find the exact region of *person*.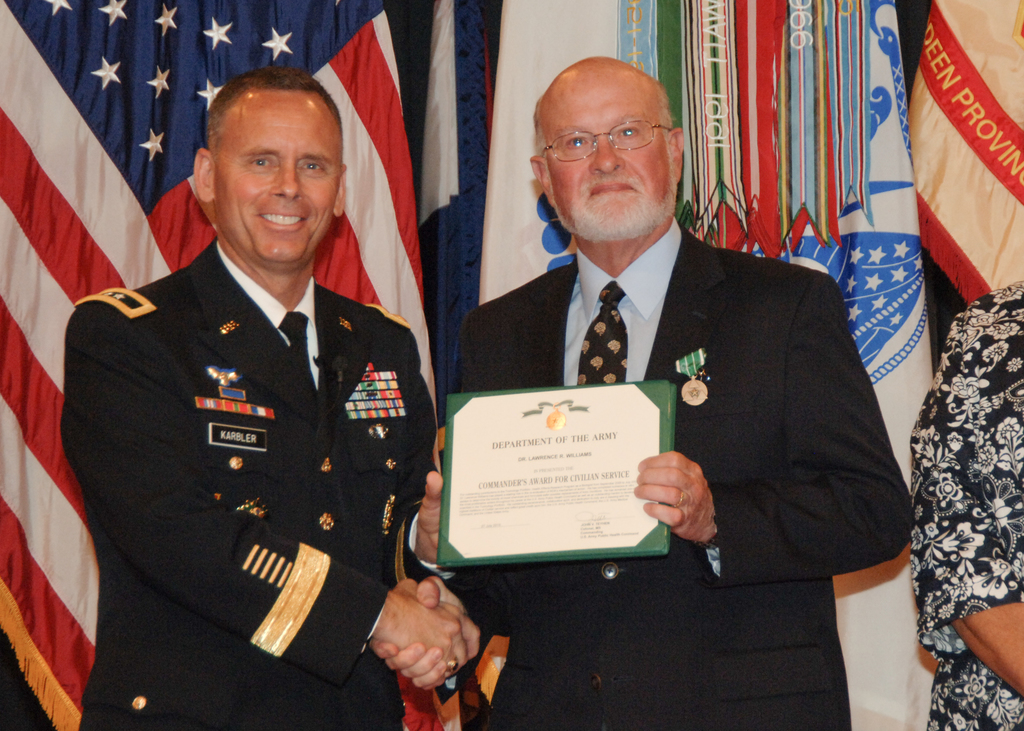
Exact region: crop(374, 54, 908, 730).
